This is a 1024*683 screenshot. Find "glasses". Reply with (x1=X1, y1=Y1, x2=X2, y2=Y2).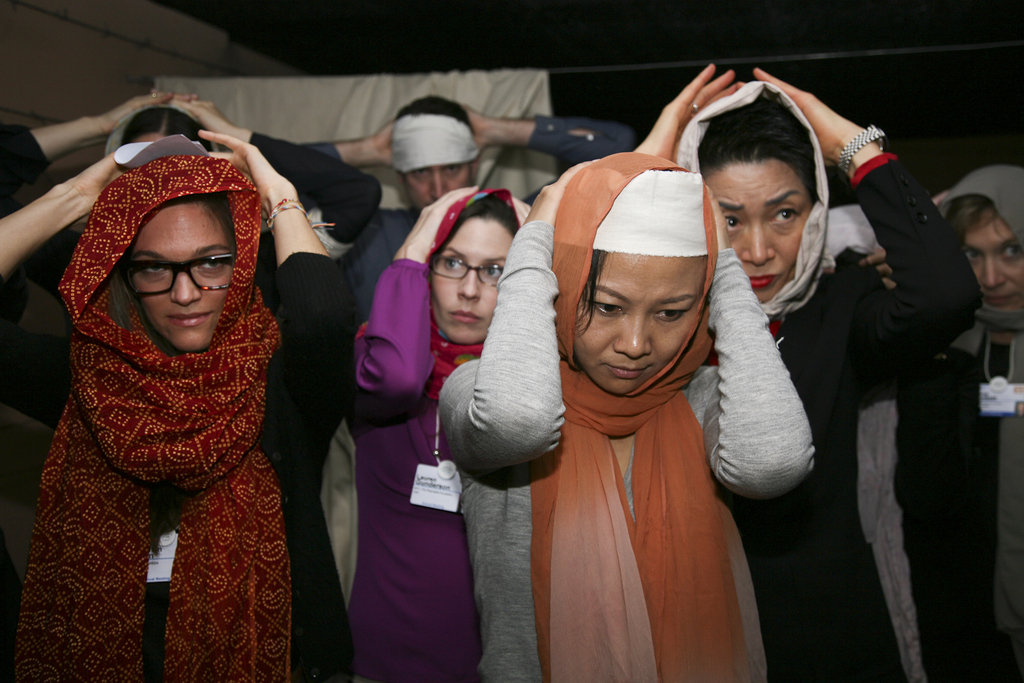
(x1=430, y1=253, x2=505, y2=292).
